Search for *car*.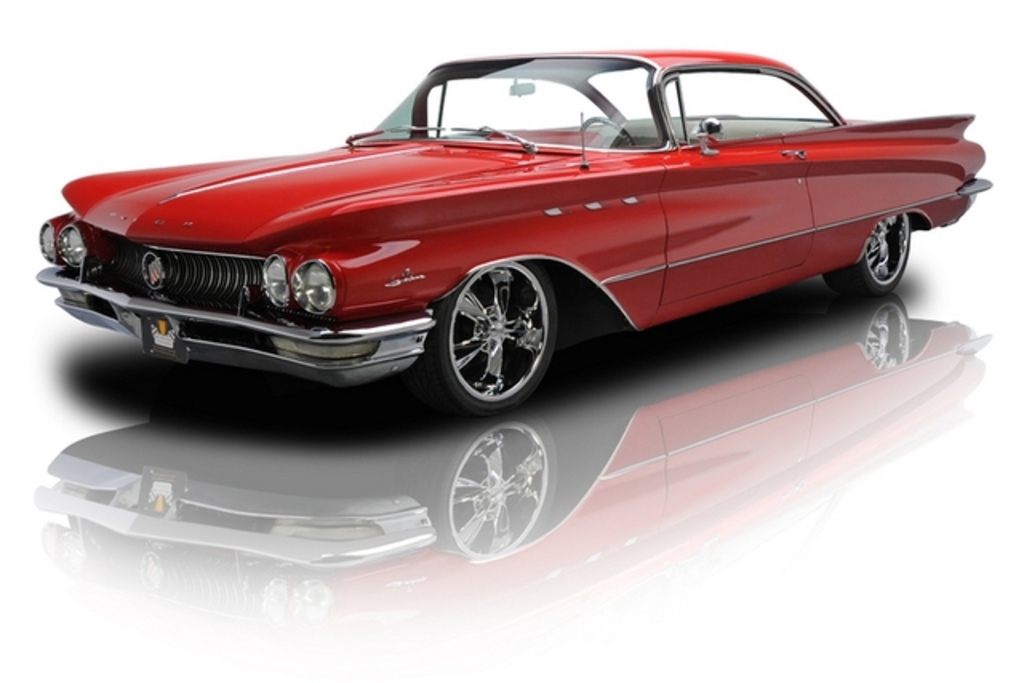
Found at left=32, top=48, right=992, bottom=416.
